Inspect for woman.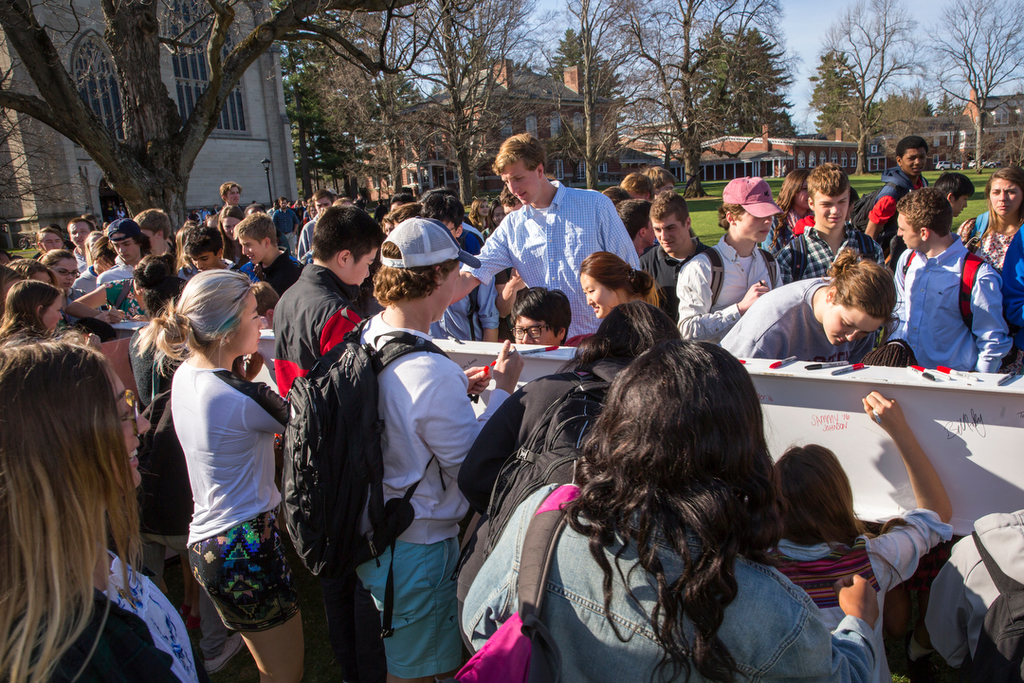
Inspection: crop(720, 244, 899, 366).
